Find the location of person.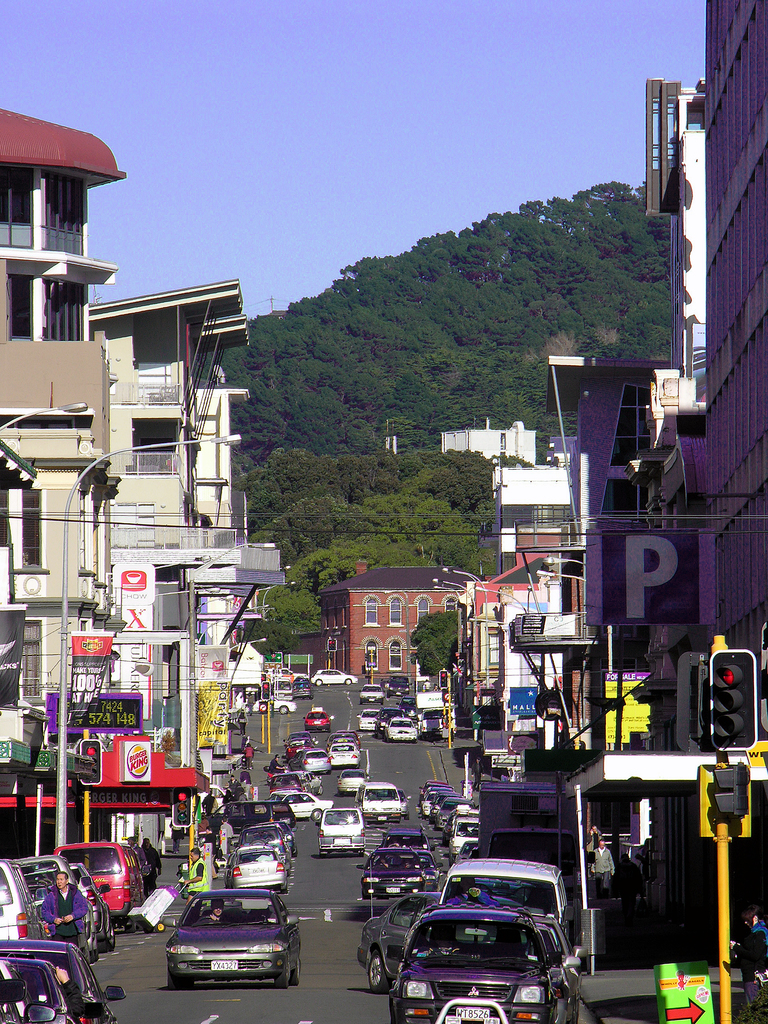
Location: [231,770,246,808].
